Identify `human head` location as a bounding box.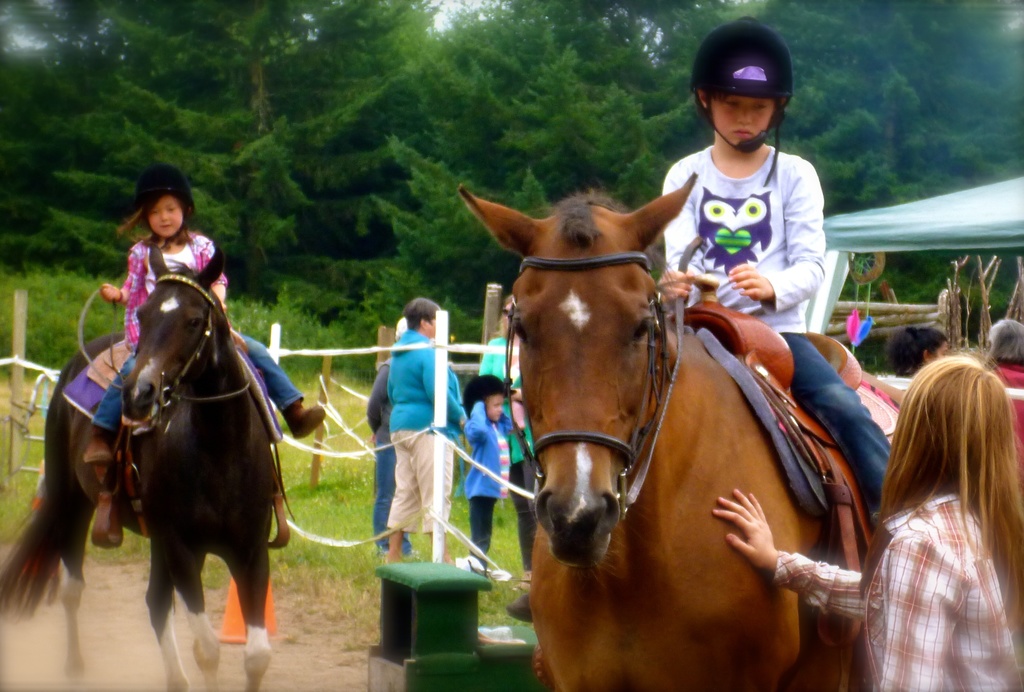
462,372,504,424.
